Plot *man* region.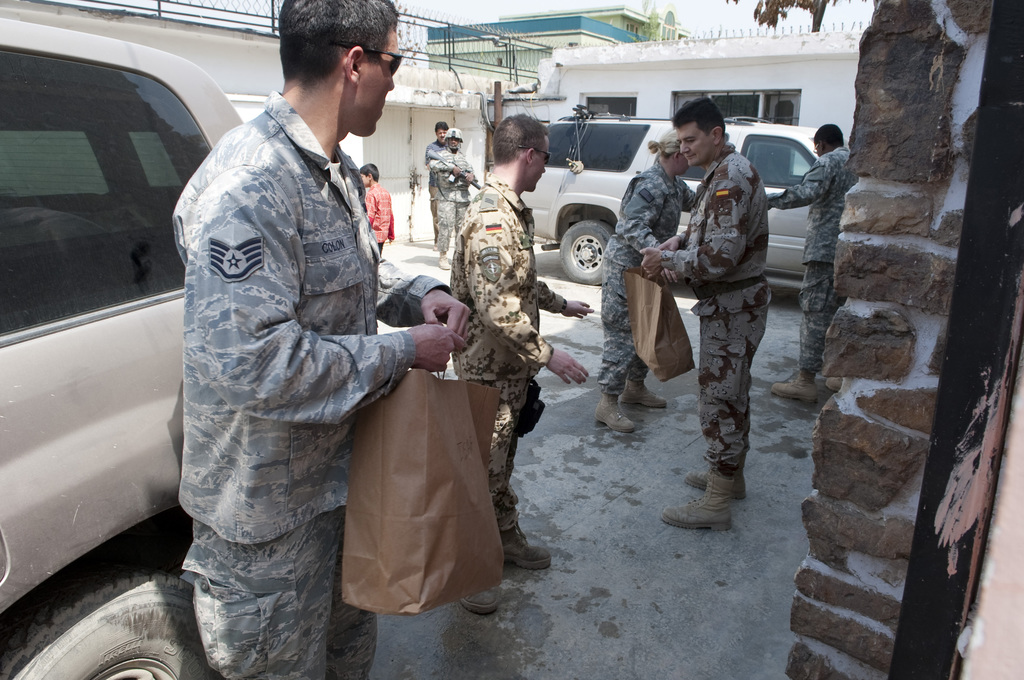
Plotted at (449, 113, 596, 615).
